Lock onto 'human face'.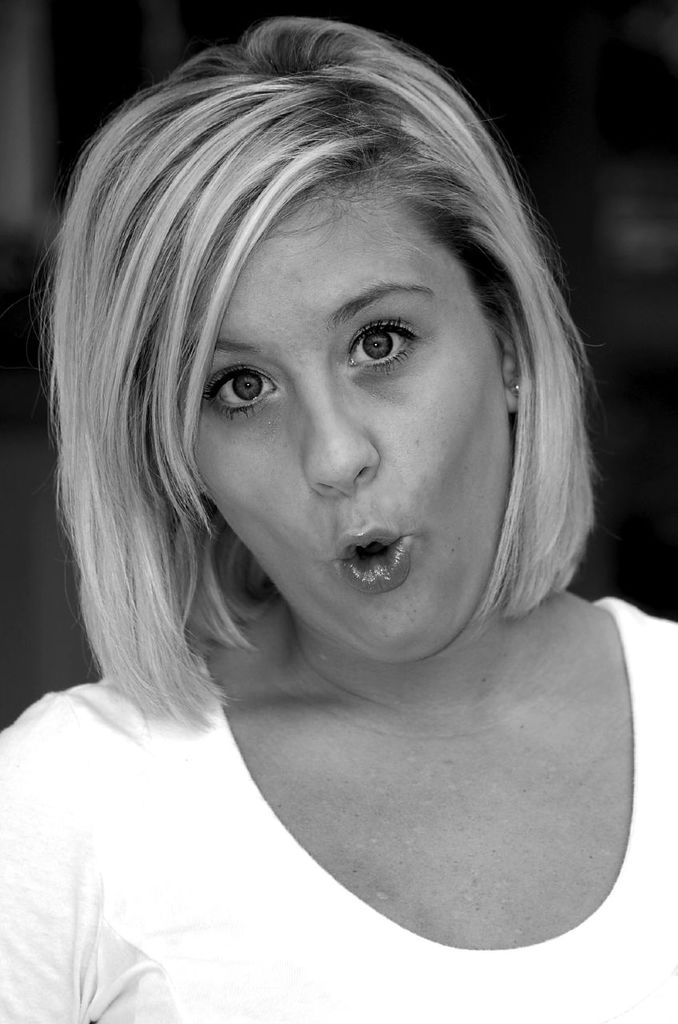
Locked: 188 190 501 658.
